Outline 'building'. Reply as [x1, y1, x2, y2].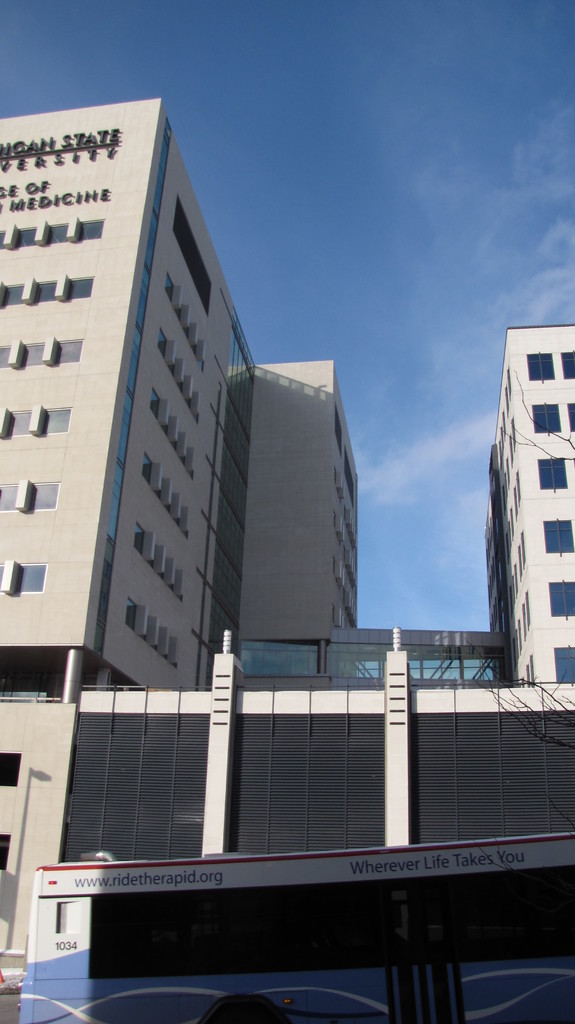
[236, 360, 360, 650].
